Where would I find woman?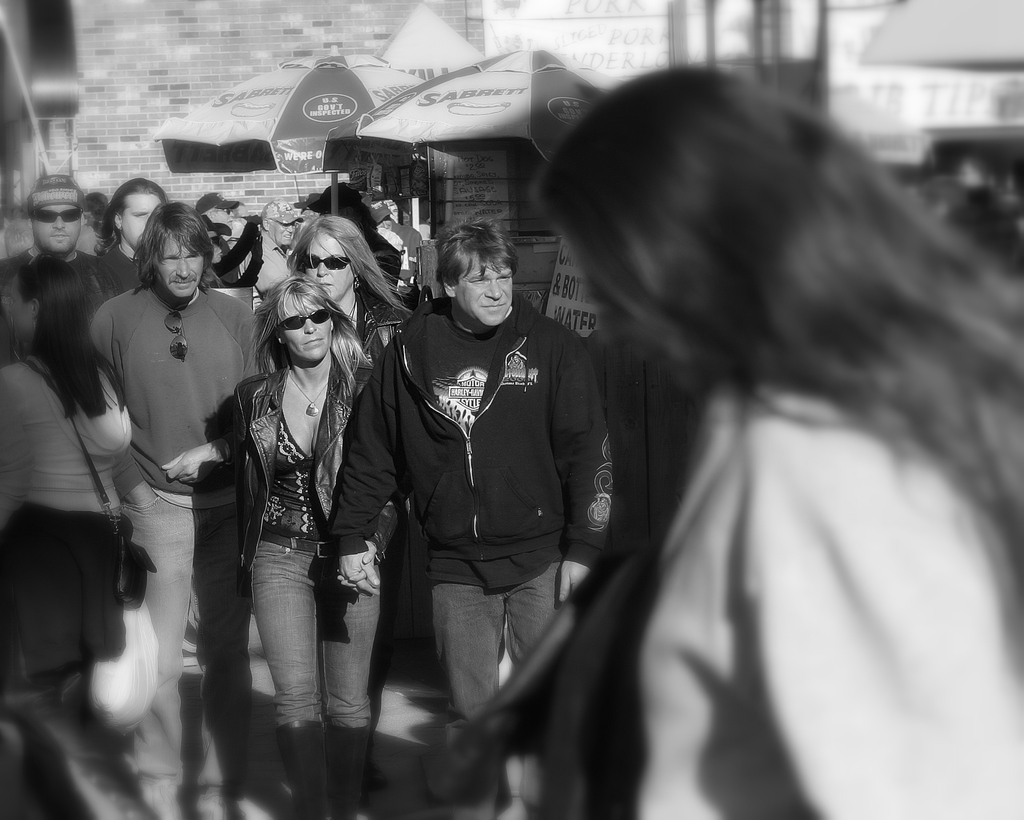
At <box>0,256,135,816</box>.
